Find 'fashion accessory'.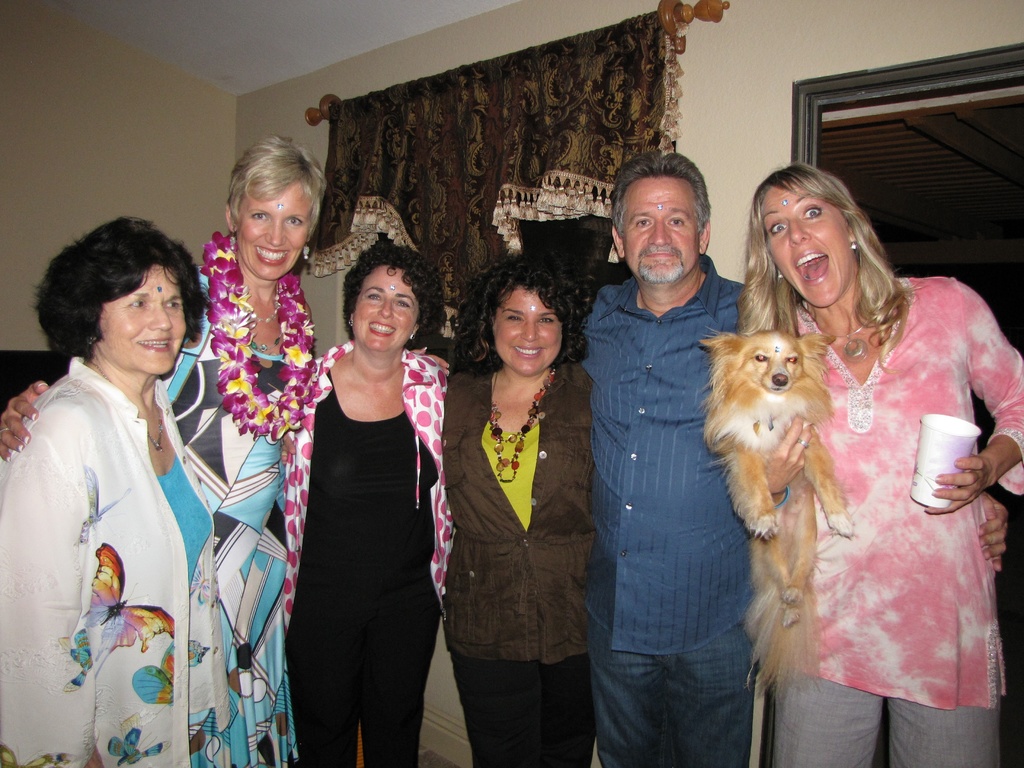
778/273/782/278.
